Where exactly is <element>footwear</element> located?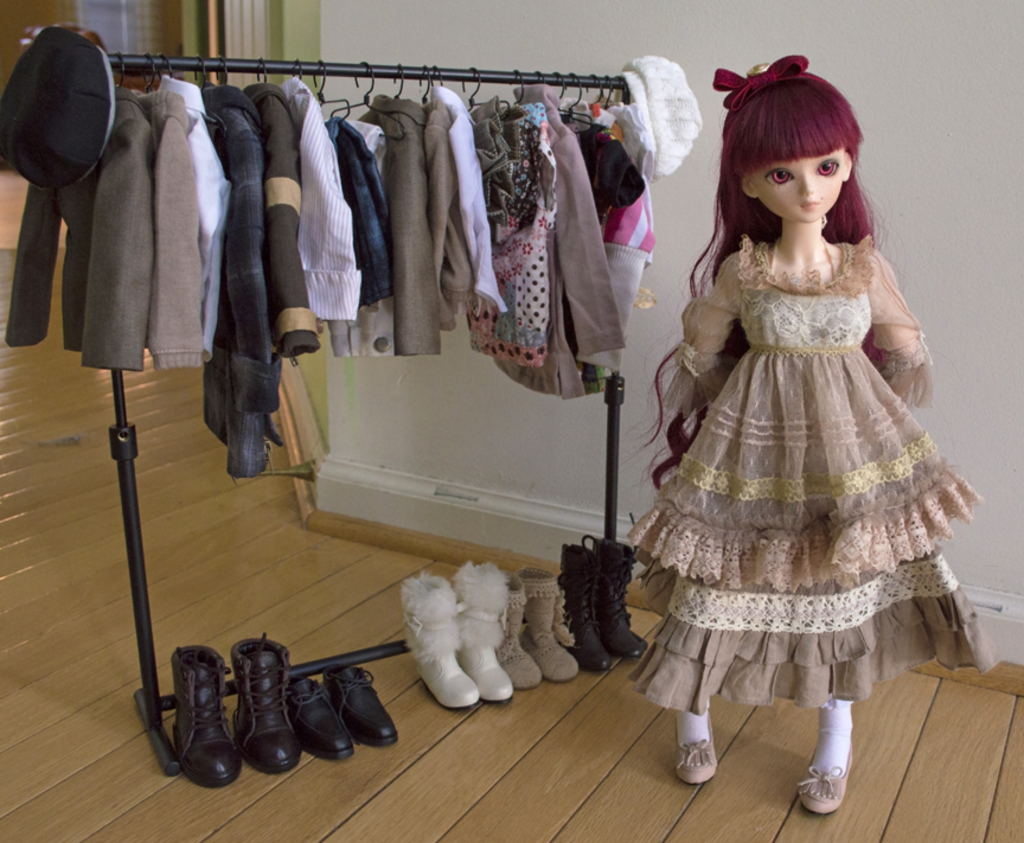
Its bounding box is <box>396,566,478,714</box>.
